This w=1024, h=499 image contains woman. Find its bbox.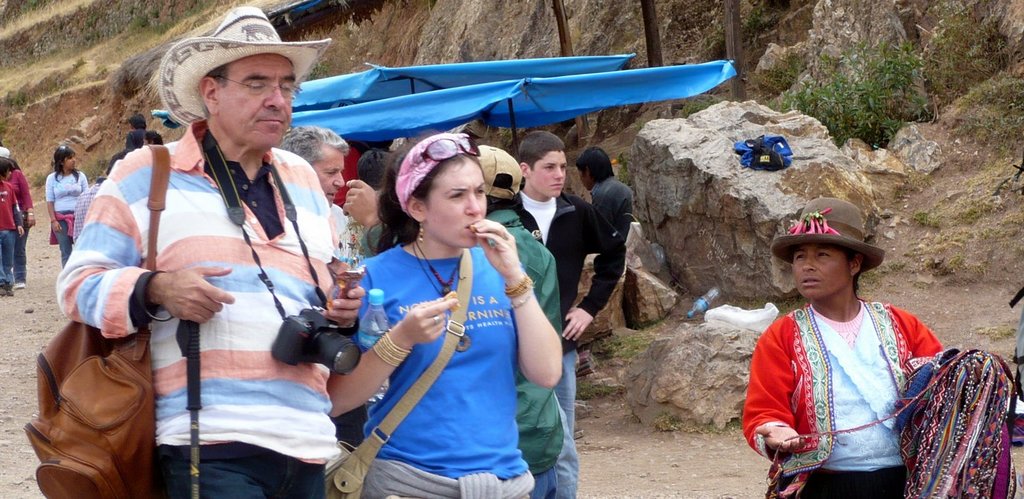
locate(40, 145, 92, 274).
